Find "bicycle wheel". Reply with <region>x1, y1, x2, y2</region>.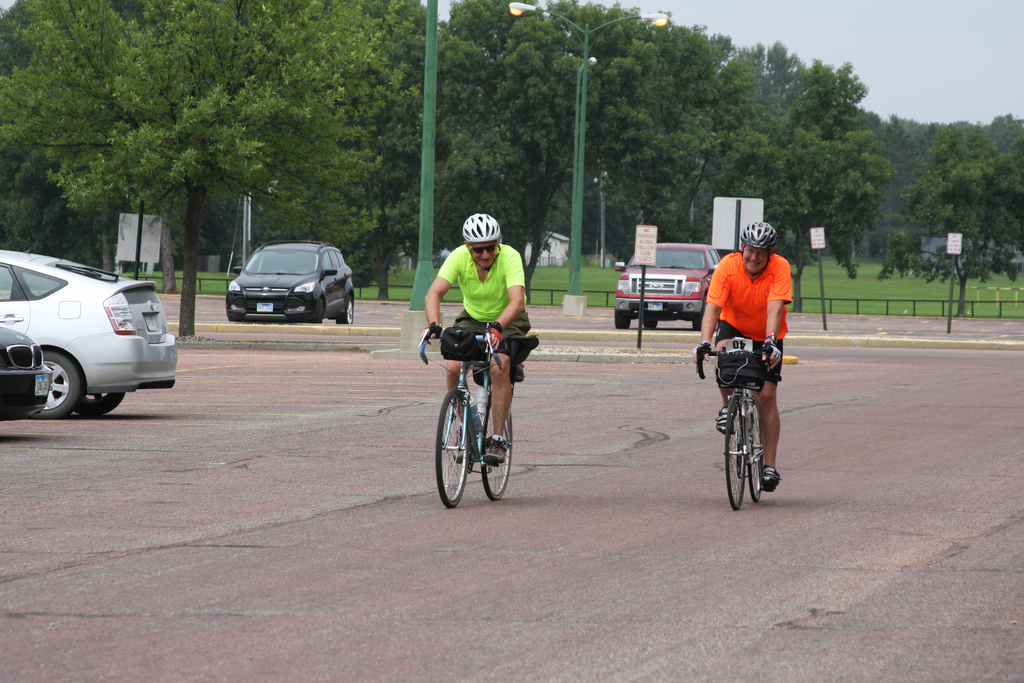
<region>721, 397, 745, 513</region>.
